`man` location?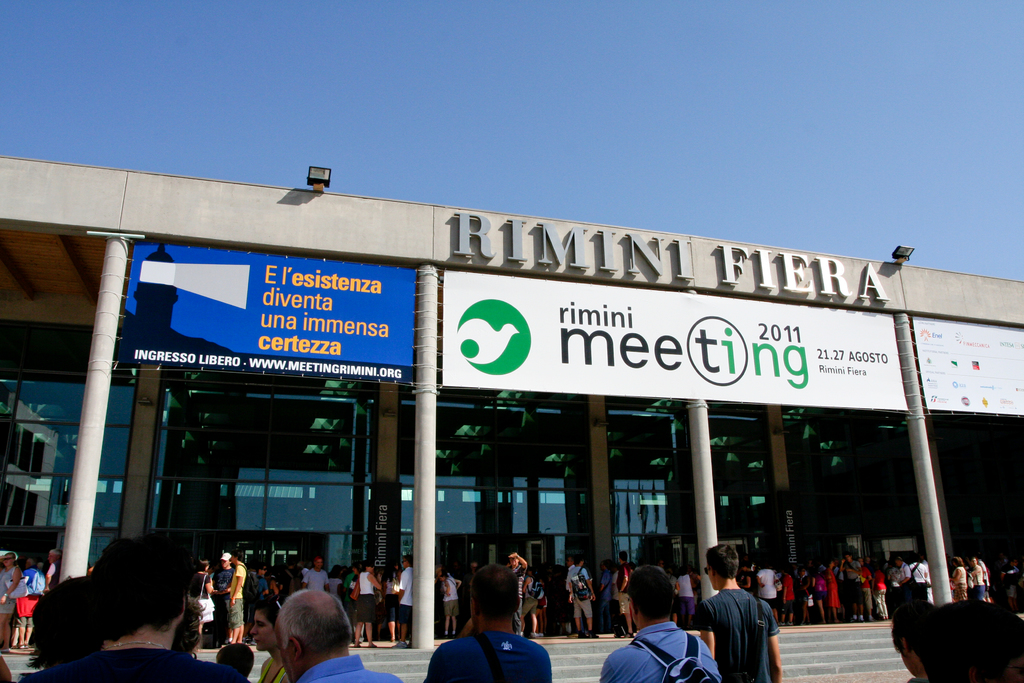
locate(301, 557, 331, 589)
